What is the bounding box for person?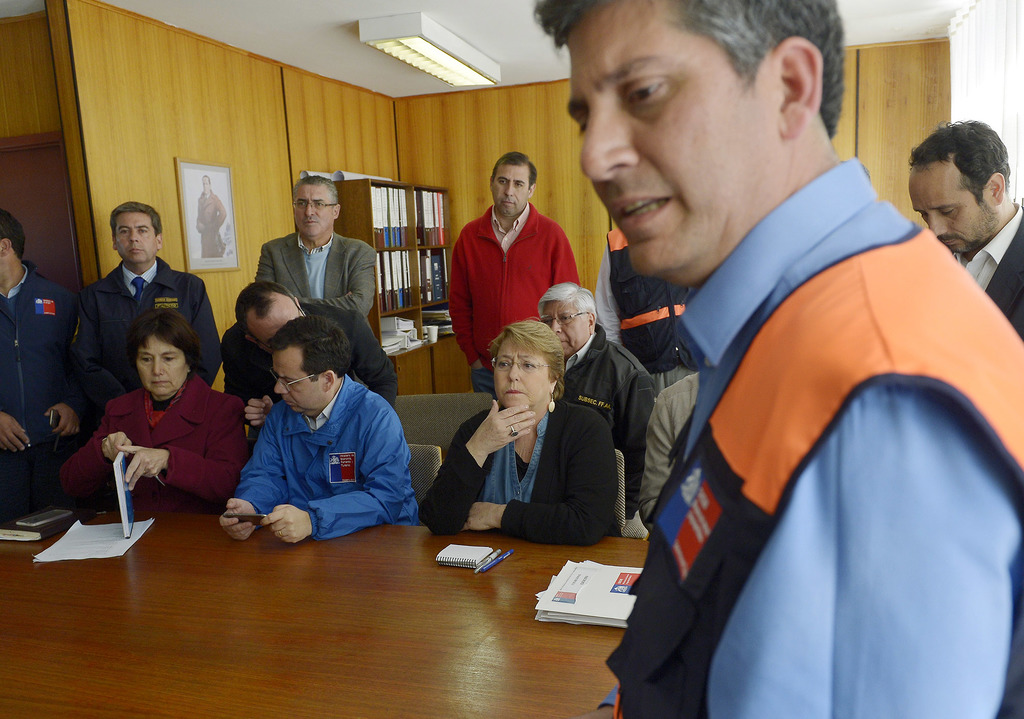
locate(254, 172, 381, 333).
